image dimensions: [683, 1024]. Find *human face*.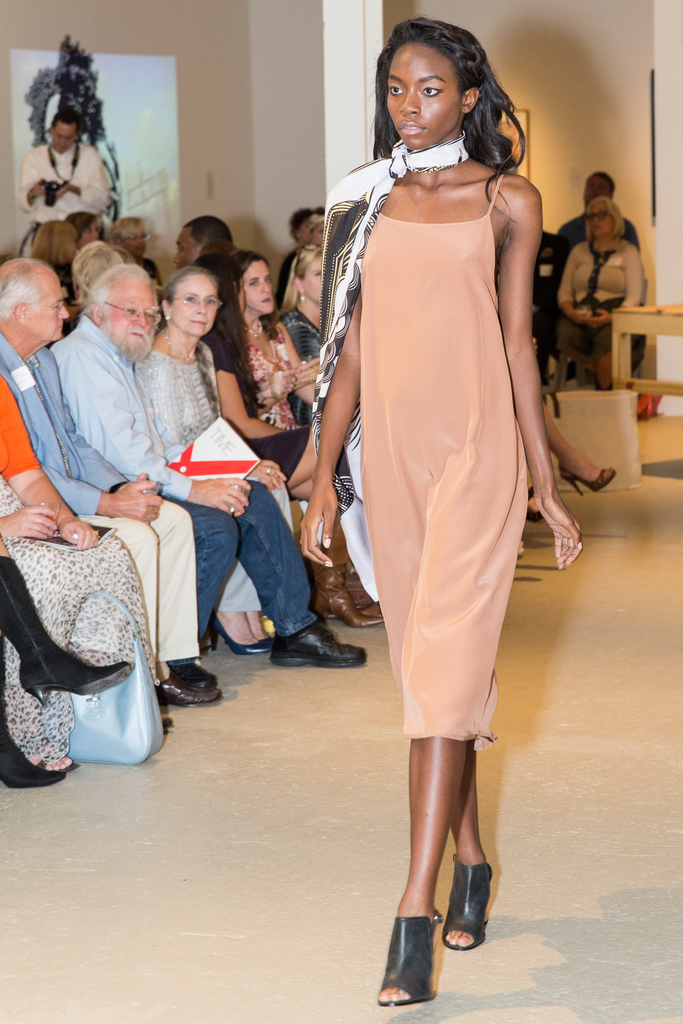
bbox=[300, 256, 322, 305].
